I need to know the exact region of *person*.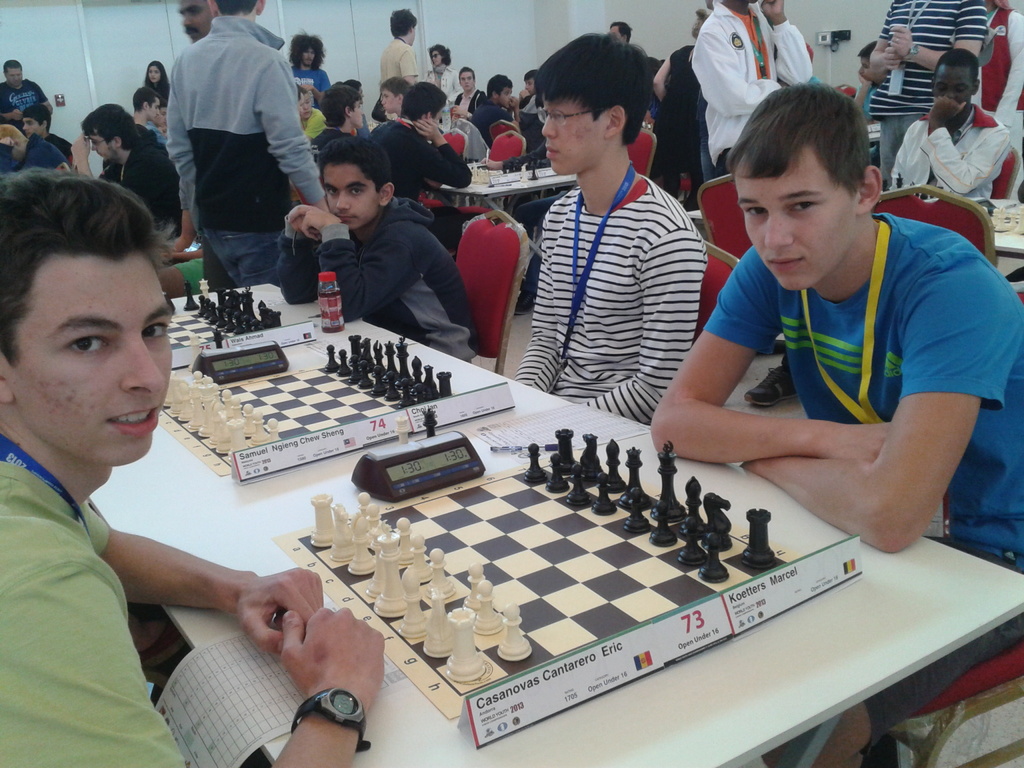
Region: region(650, 77, 1023, 767).
